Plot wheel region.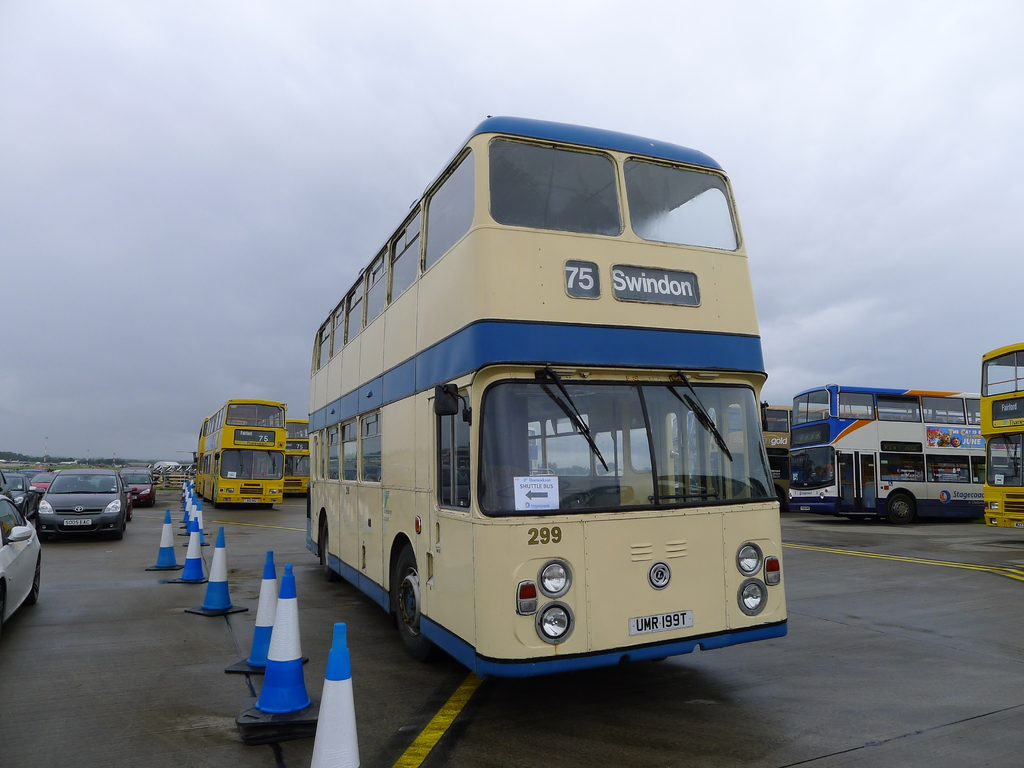
Plotted at region(493, 474, 575, 500).
